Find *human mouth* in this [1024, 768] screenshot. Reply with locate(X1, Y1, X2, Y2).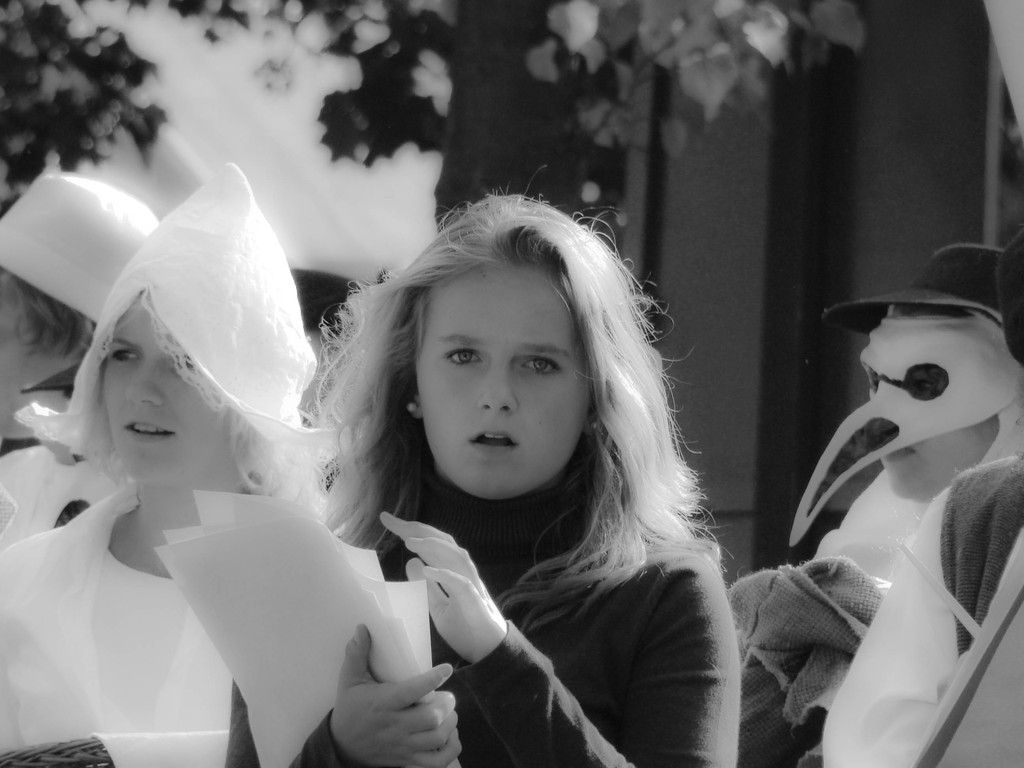
locate(471, 429, 518, 448).
